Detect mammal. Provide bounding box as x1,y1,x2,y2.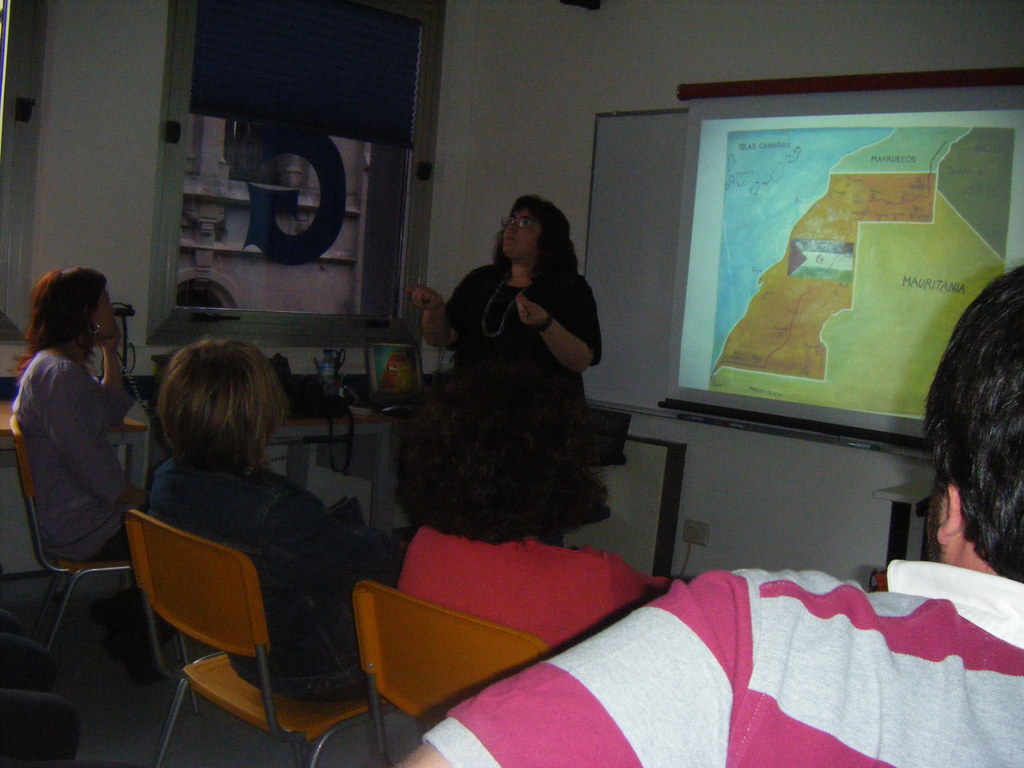
410,196,608,549.
